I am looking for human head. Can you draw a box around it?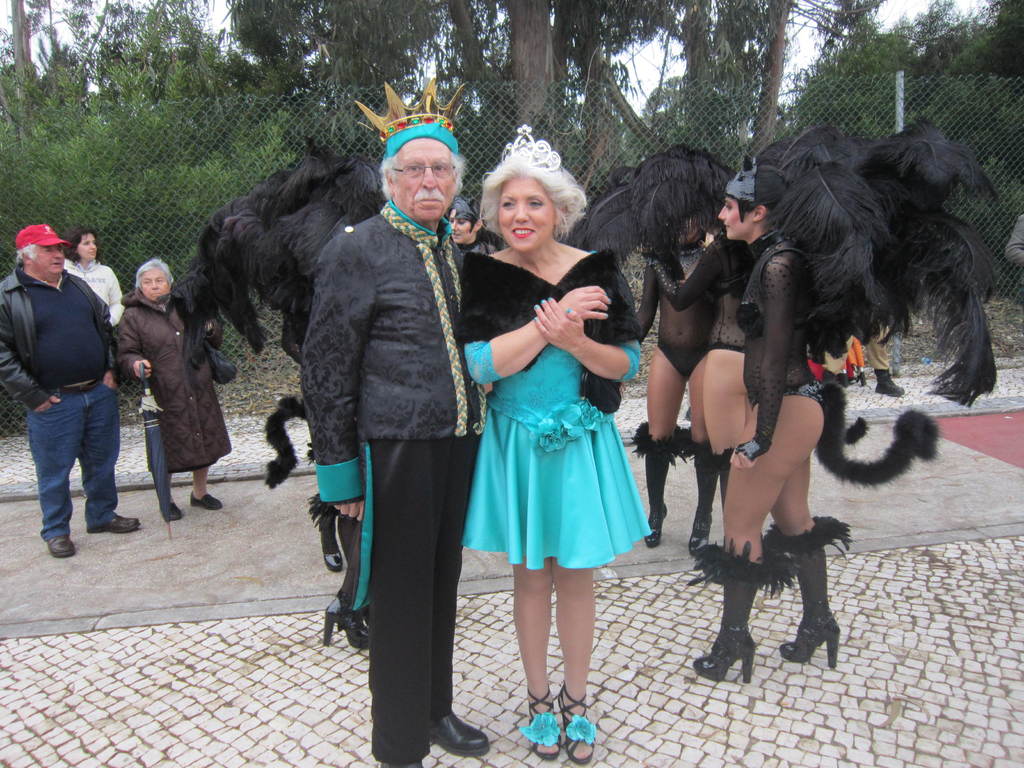
Sure, the bounding box is <box>135,258,172,302</box>.
